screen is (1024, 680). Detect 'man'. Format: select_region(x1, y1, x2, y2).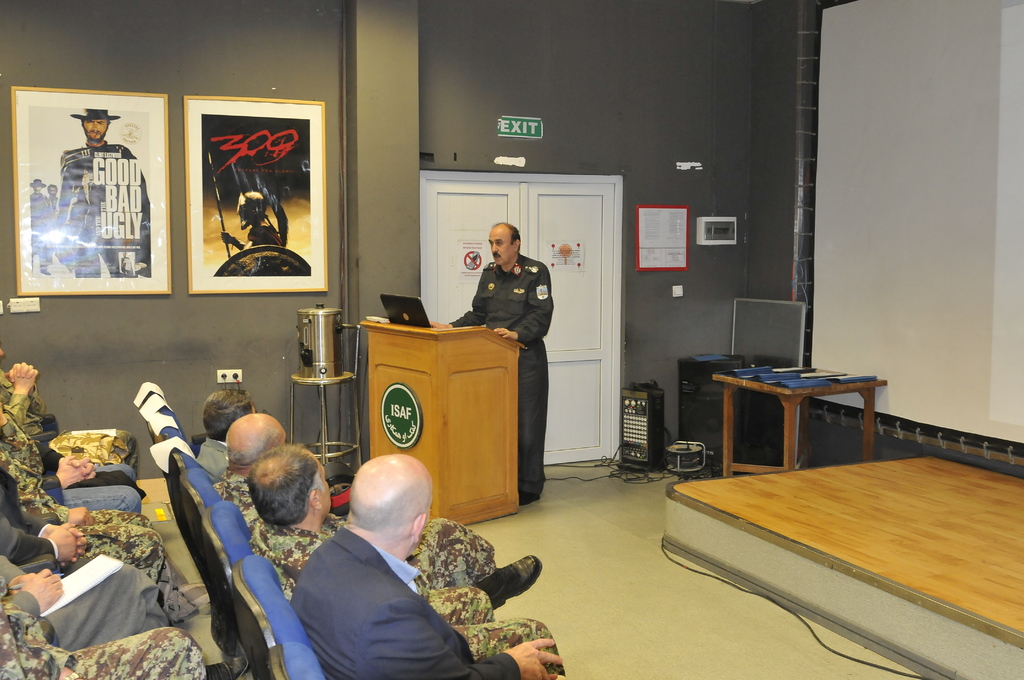
select_region(246, 441, 577, 679).
